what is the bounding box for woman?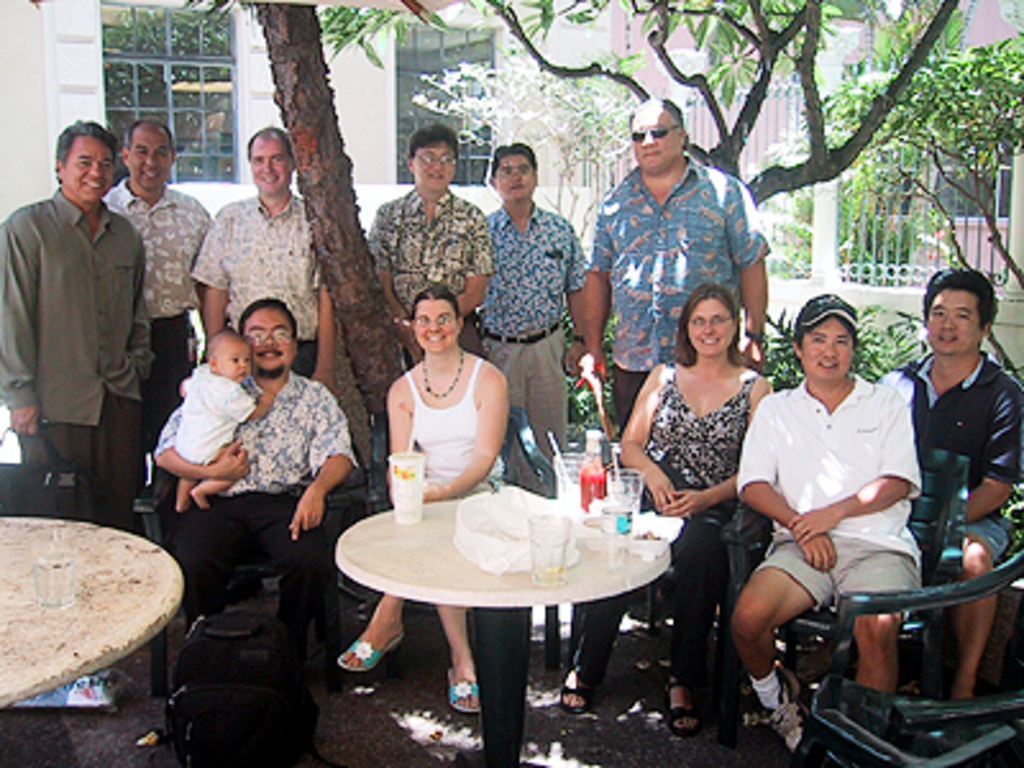
region(338, 287, 509, 714).
